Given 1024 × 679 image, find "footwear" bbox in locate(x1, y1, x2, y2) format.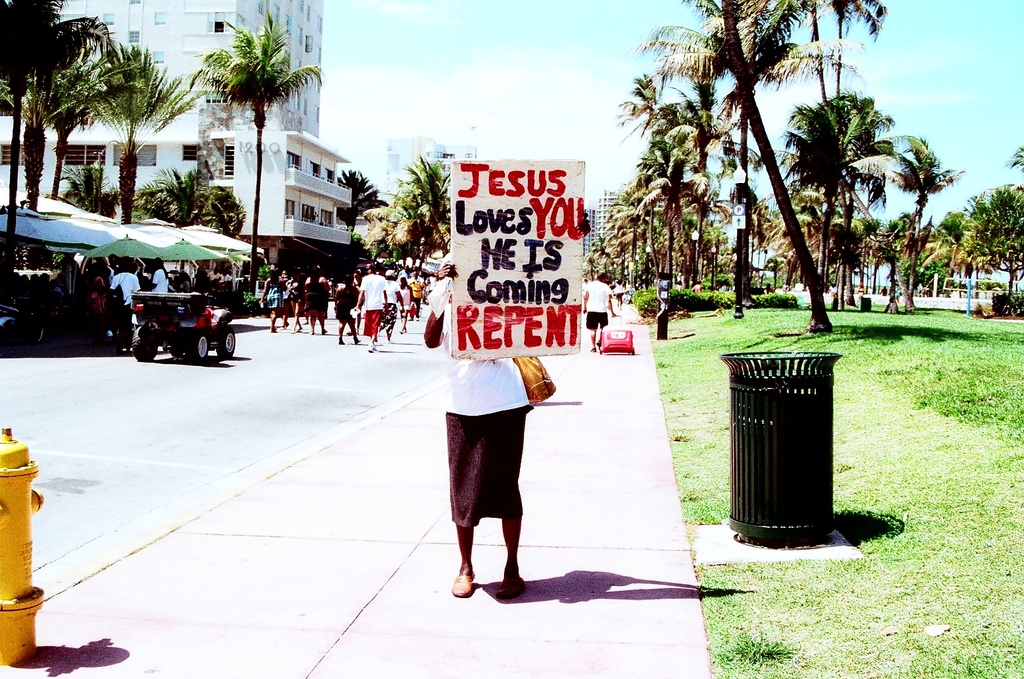
locate(367, 340, 378, 351).
